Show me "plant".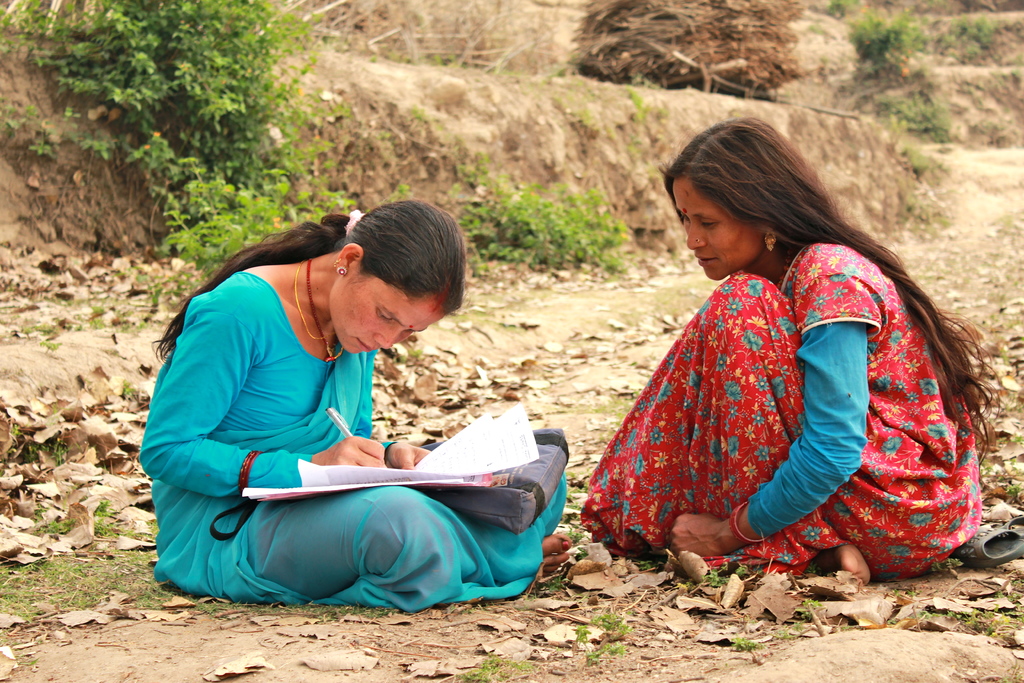
"plant" is here: box(566, 473, 588, 501).
